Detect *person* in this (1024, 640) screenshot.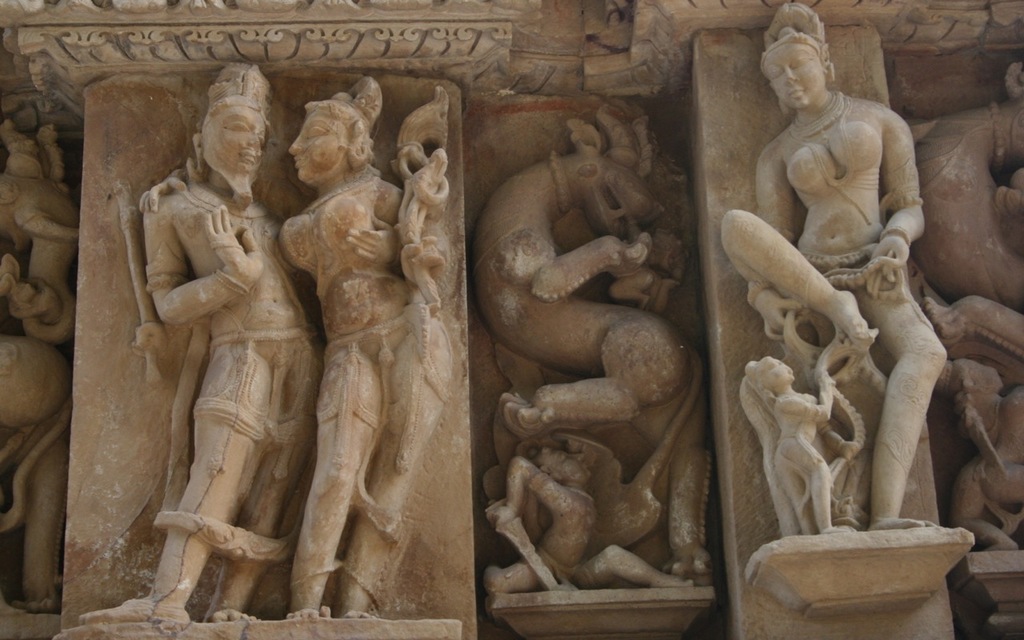
Detection: Rect(76, 64, 322, 623).
